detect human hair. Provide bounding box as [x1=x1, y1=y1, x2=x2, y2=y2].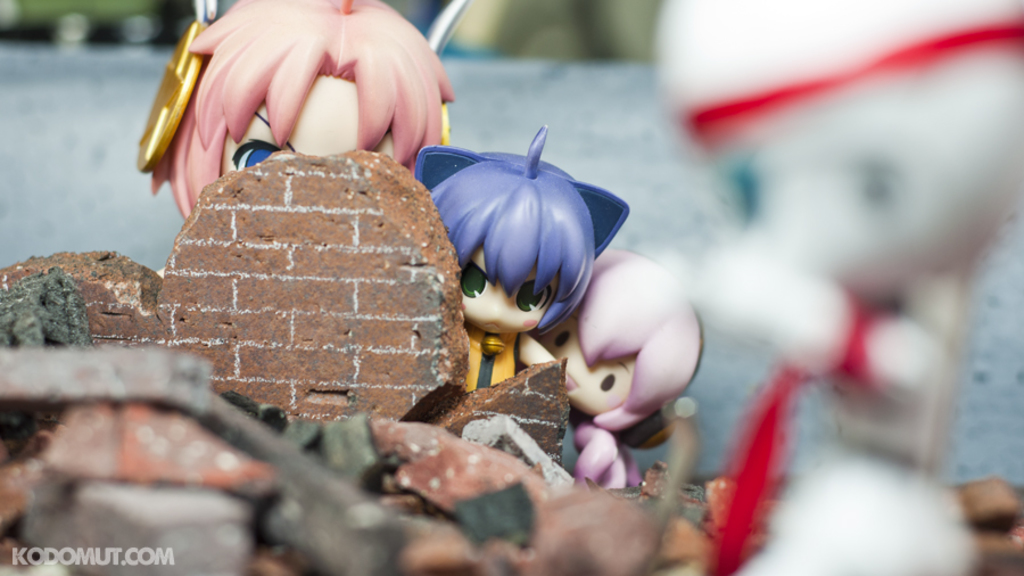
[x1=577, y1=248, x2=701, y2=431].
